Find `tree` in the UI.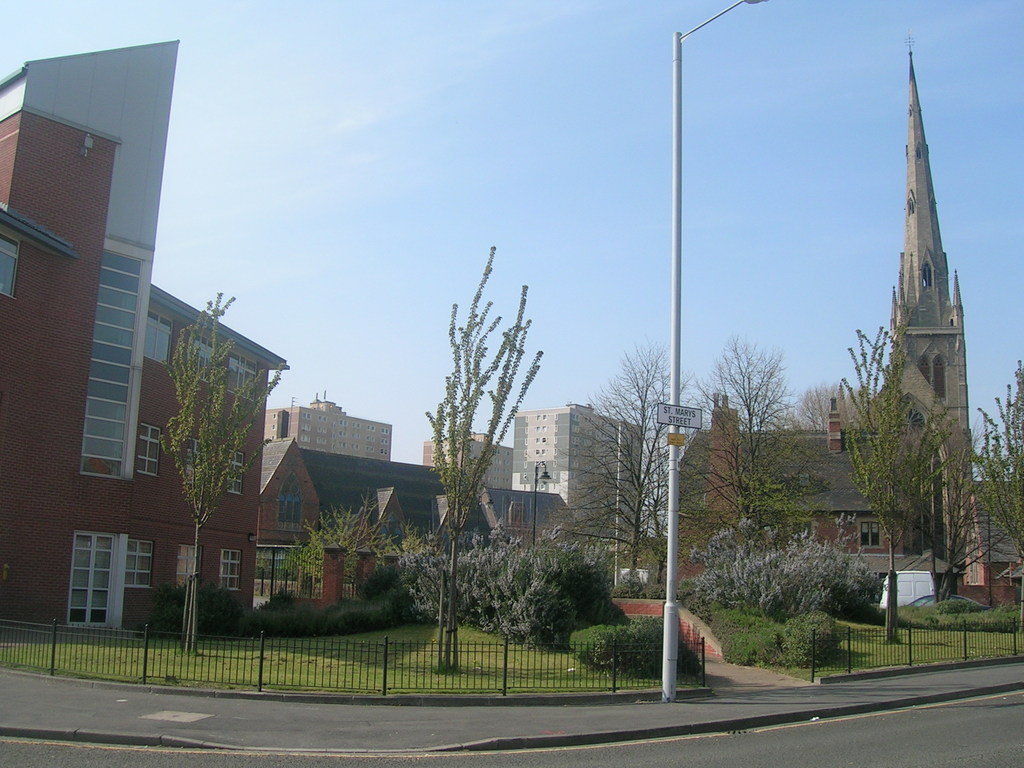
UI element at detection(424, 241, 552, 643).
